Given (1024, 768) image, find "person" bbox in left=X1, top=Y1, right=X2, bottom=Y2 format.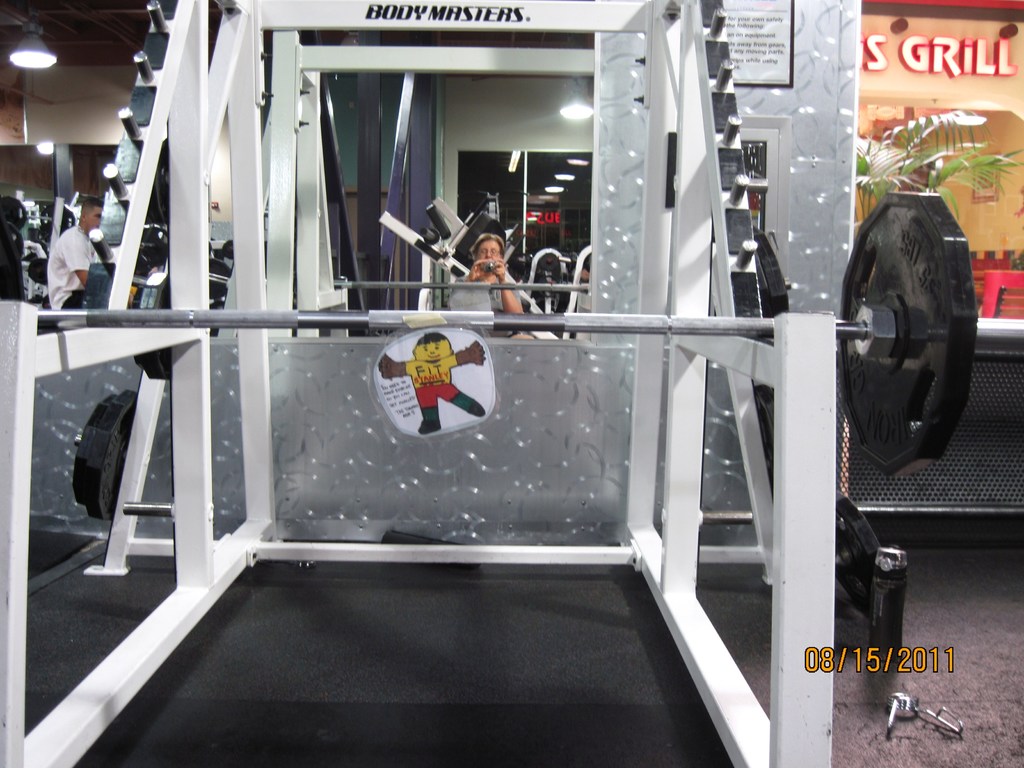
left=378, top=331, right=484, bottom=436.
